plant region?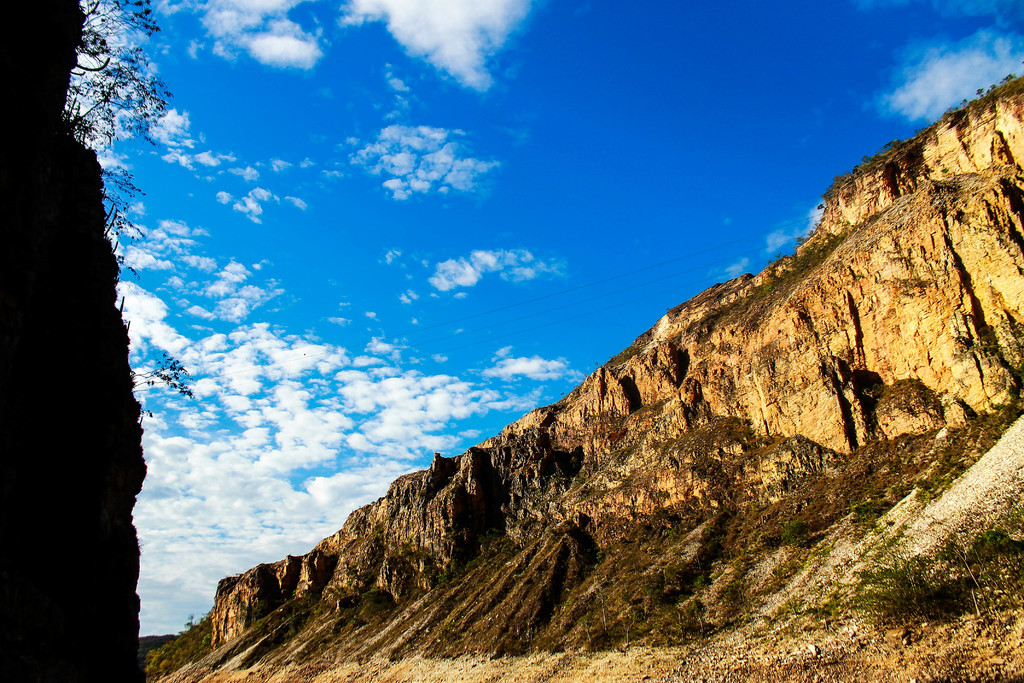
Rect(772, 506, 843, 655)
